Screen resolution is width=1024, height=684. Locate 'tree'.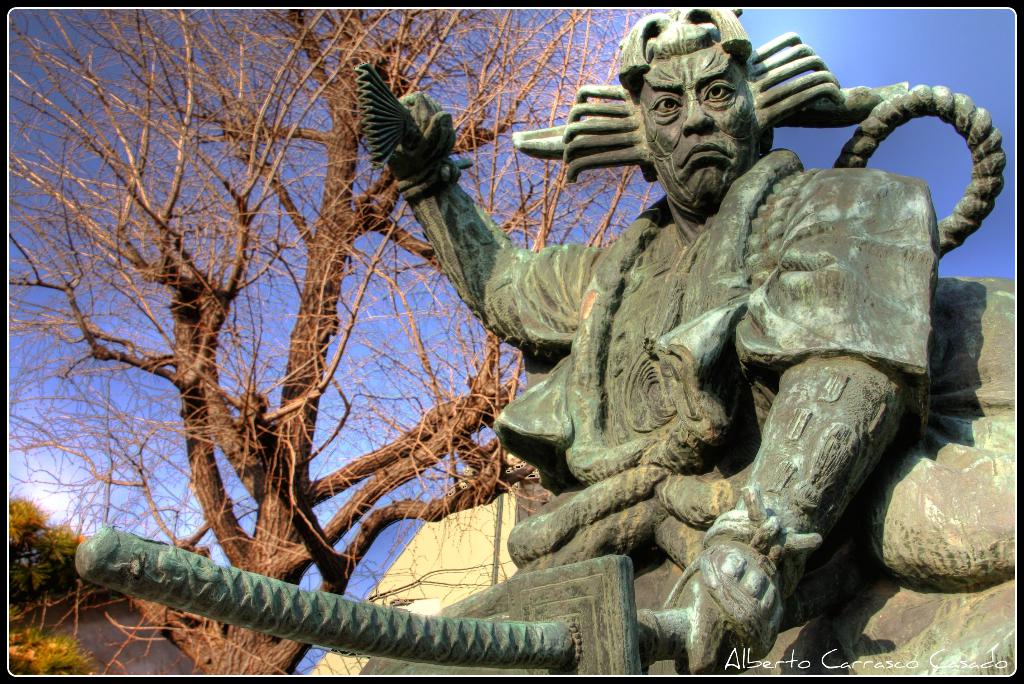
(0, 0, 902, 683).
